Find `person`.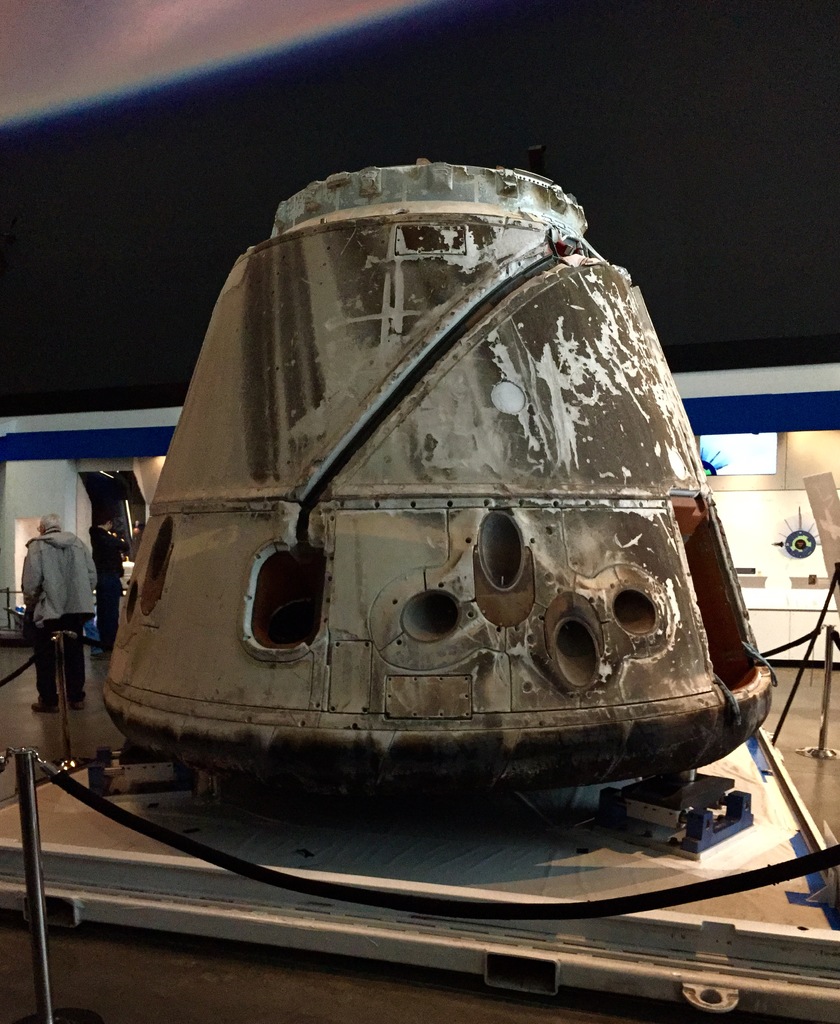
[left=10, top=495, right=79, bottom=695].
